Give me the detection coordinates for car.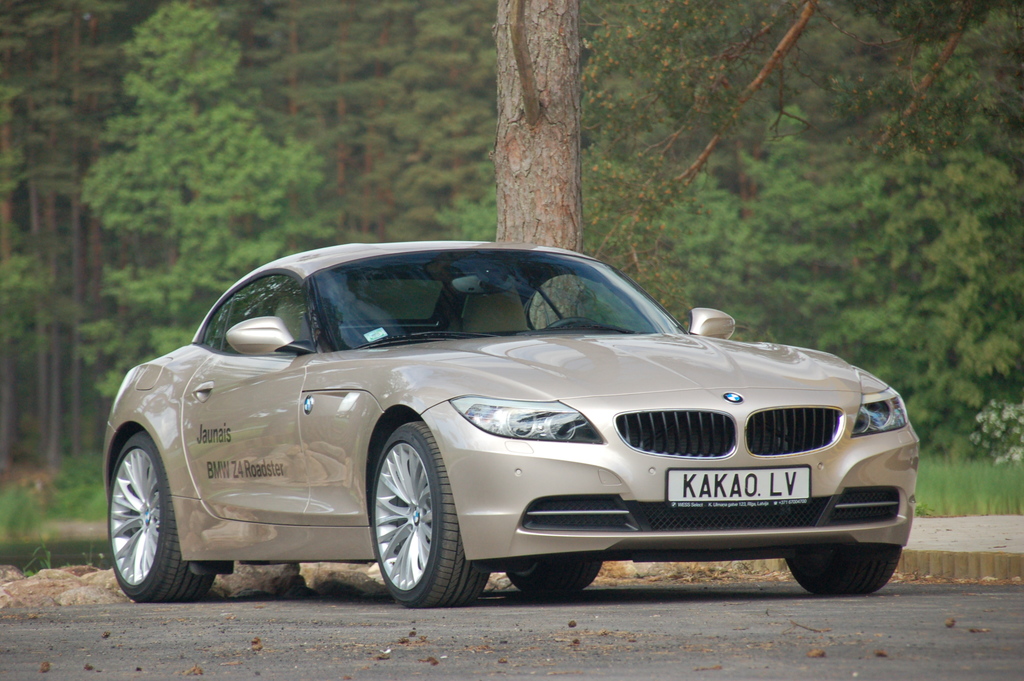
(77,240,923,617).
